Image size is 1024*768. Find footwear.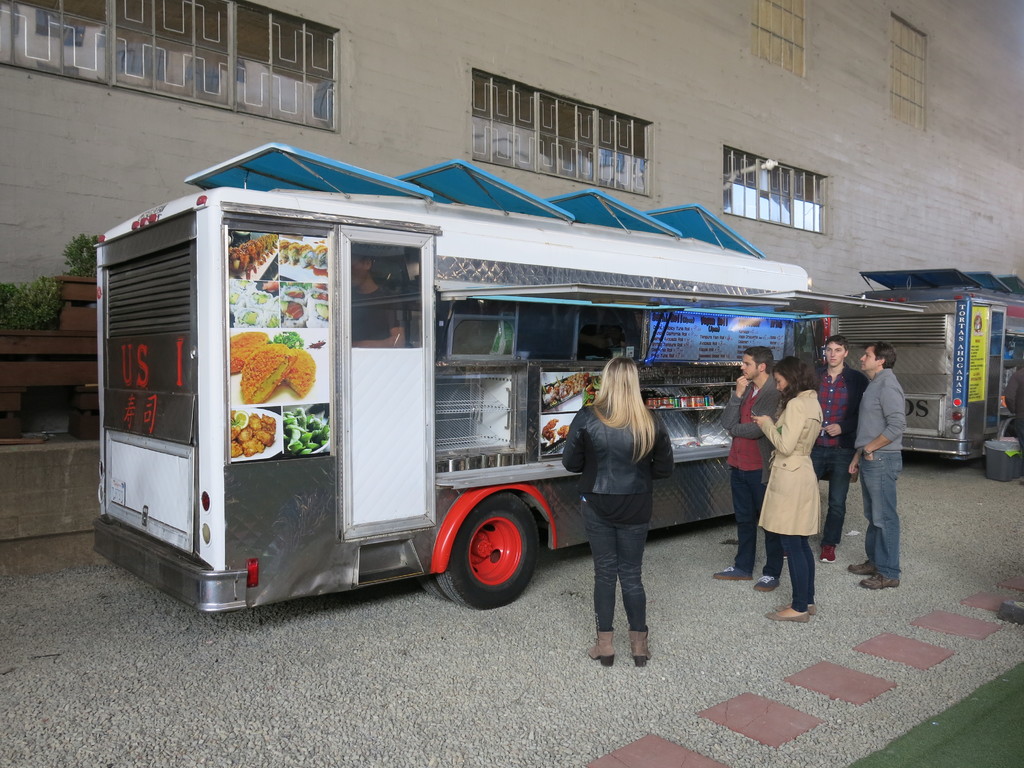
[756, 569, 784, 593].
